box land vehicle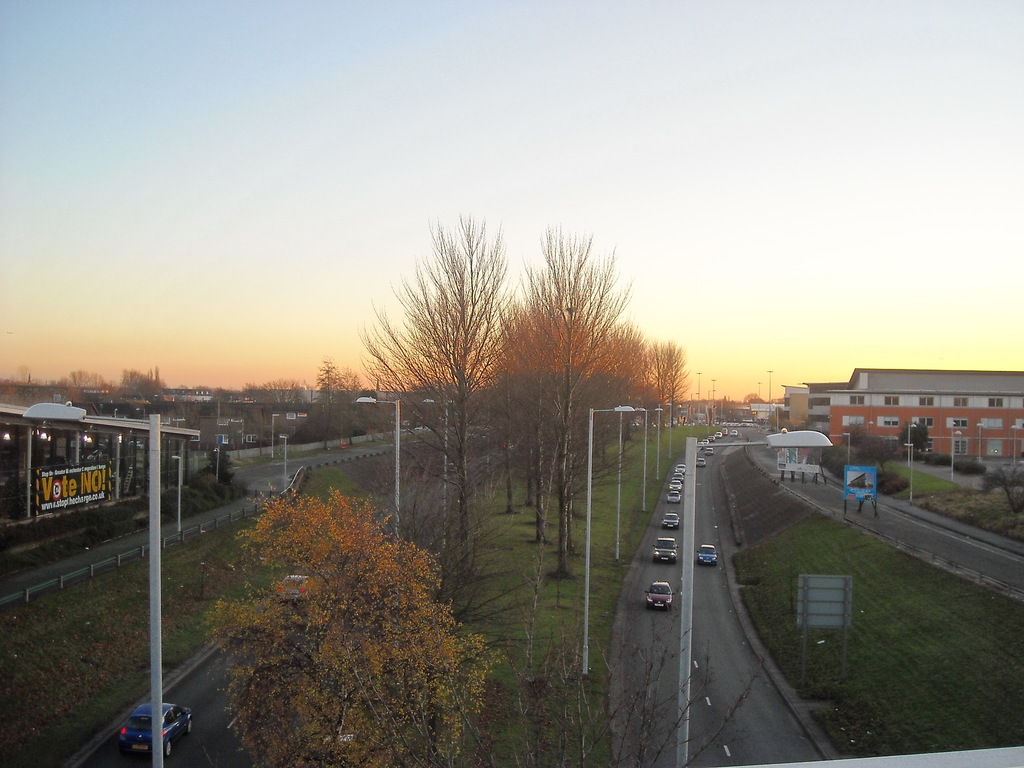
706:440:707:442
